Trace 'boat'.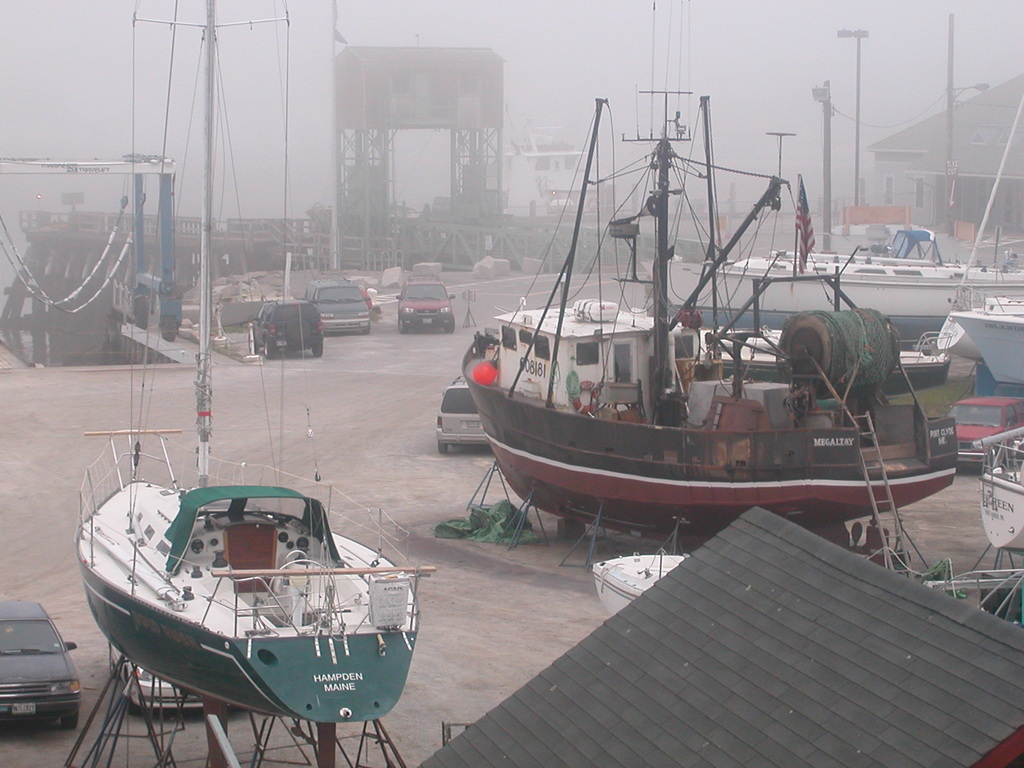
Traced to [x1=588, y1=509, x2=1023, y2=652].
